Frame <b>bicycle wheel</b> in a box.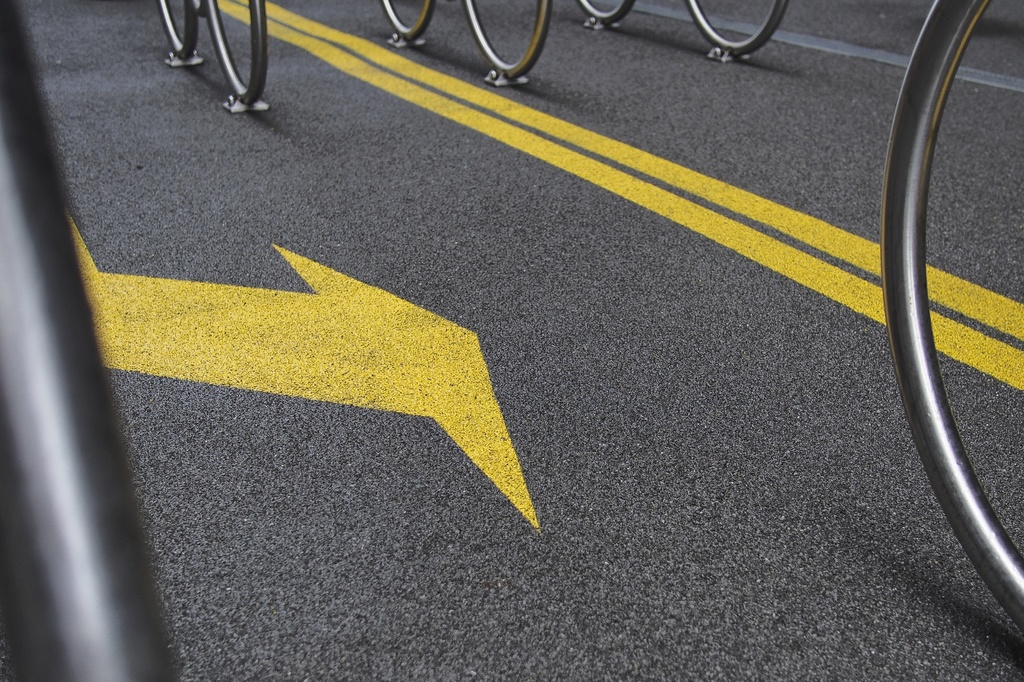
rect(572, 0, 634, 31).
